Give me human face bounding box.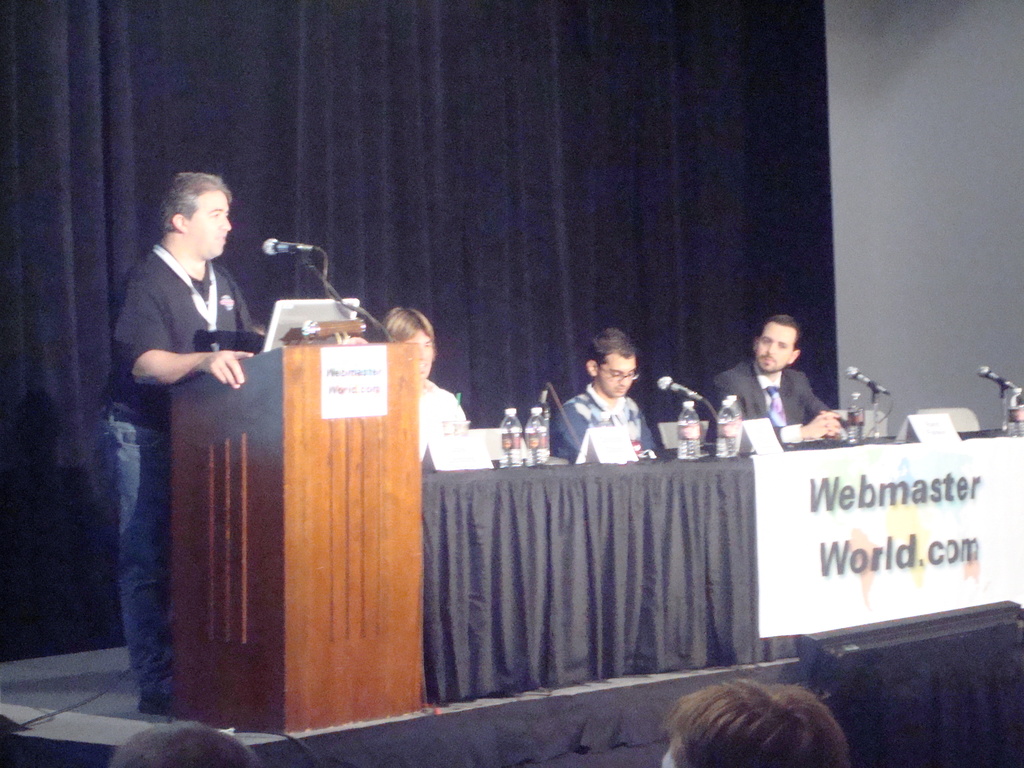
{"x1": 755, "y1": 321, "x2": 794, "y2": 372}.
